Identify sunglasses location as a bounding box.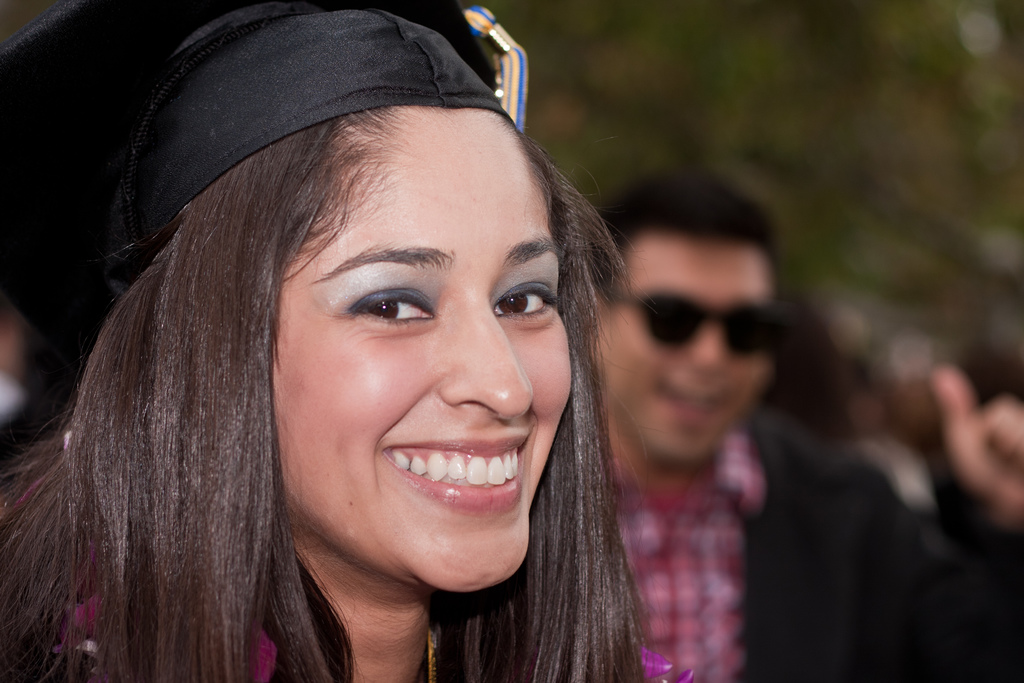
[620, 290, 797, 361].
